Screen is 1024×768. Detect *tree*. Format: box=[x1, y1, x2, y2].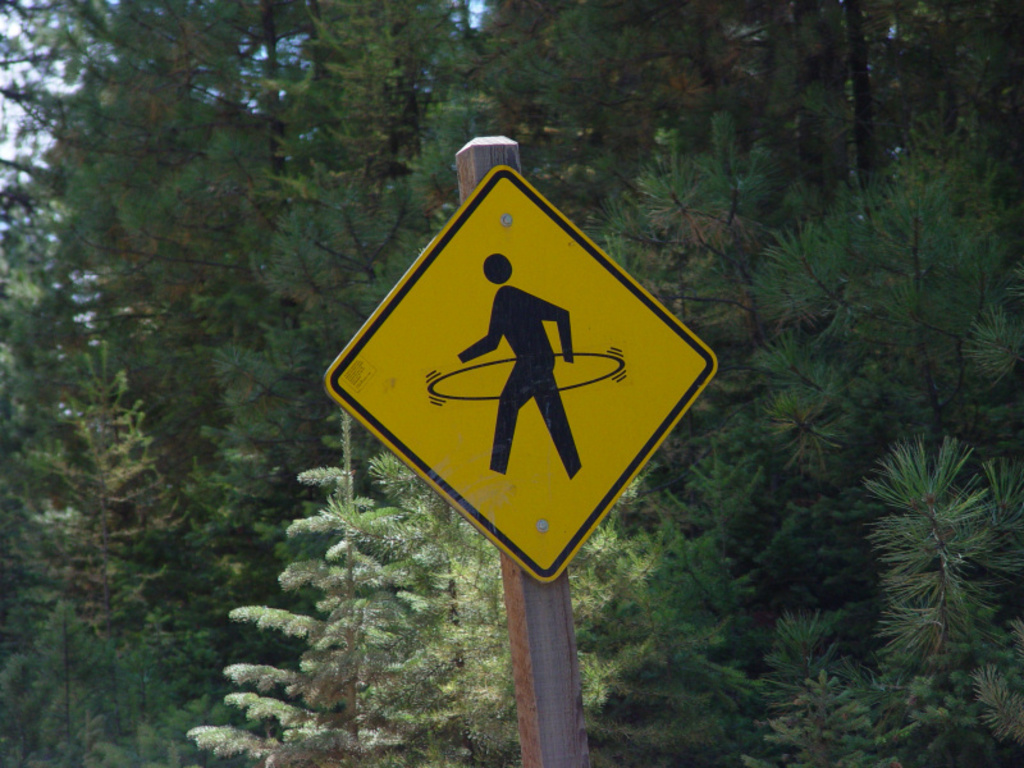
box=[0, 0, 607, 398].
